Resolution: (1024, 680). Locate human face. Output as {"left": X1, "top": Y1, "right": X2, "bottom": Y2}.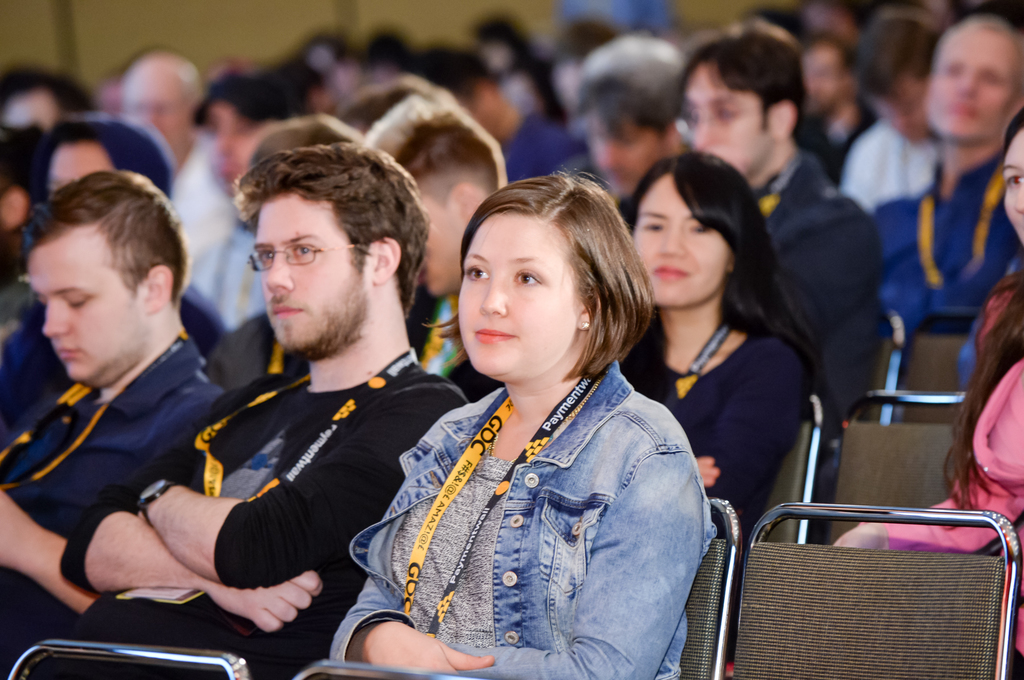
{"left": 28, "top": 218, "right": 154, "bottom": 384}.
